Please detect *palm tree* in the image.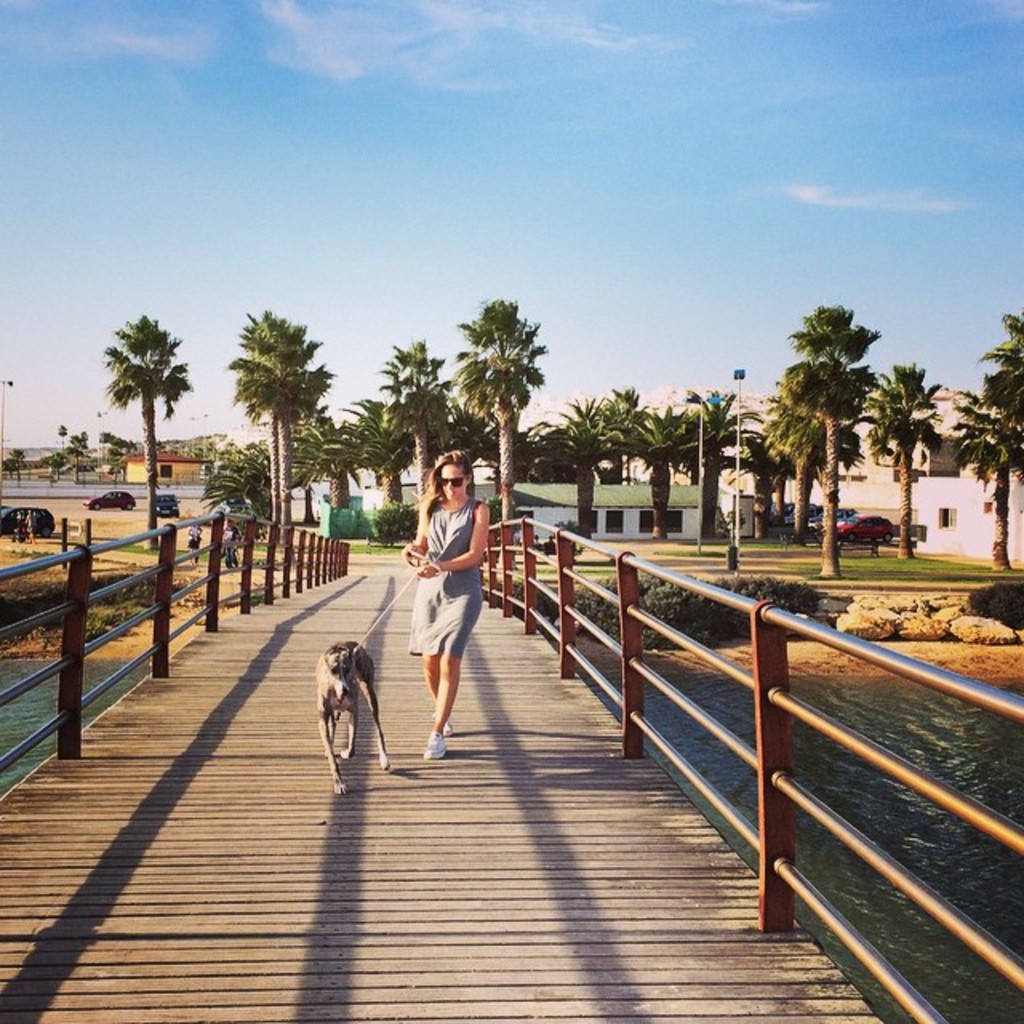
235/310/336/539.
